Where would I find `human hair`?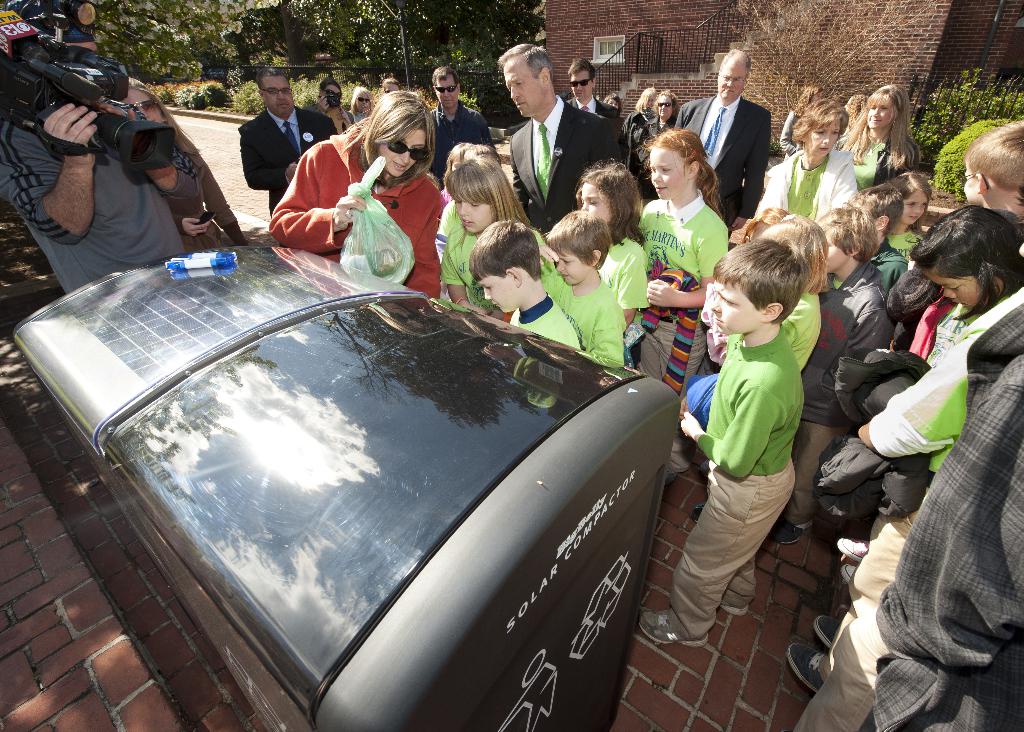
At [x1=128, y1=73, x2=198, y2=158].
